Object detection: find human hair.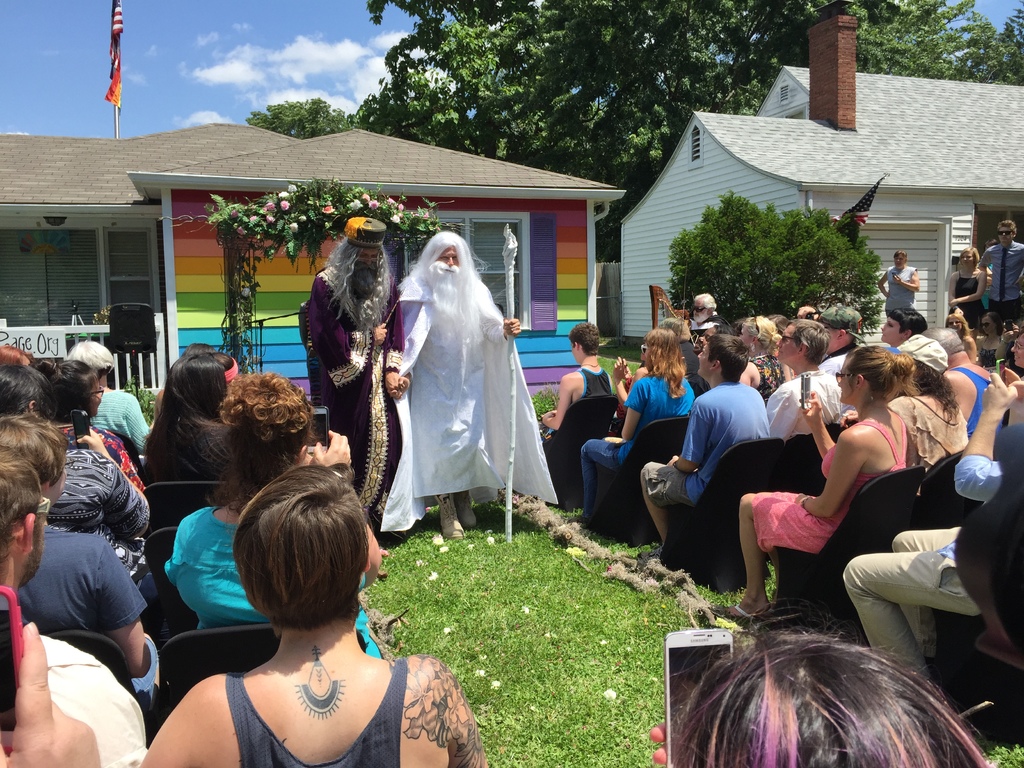
region(999, 220, 1019, 233).
